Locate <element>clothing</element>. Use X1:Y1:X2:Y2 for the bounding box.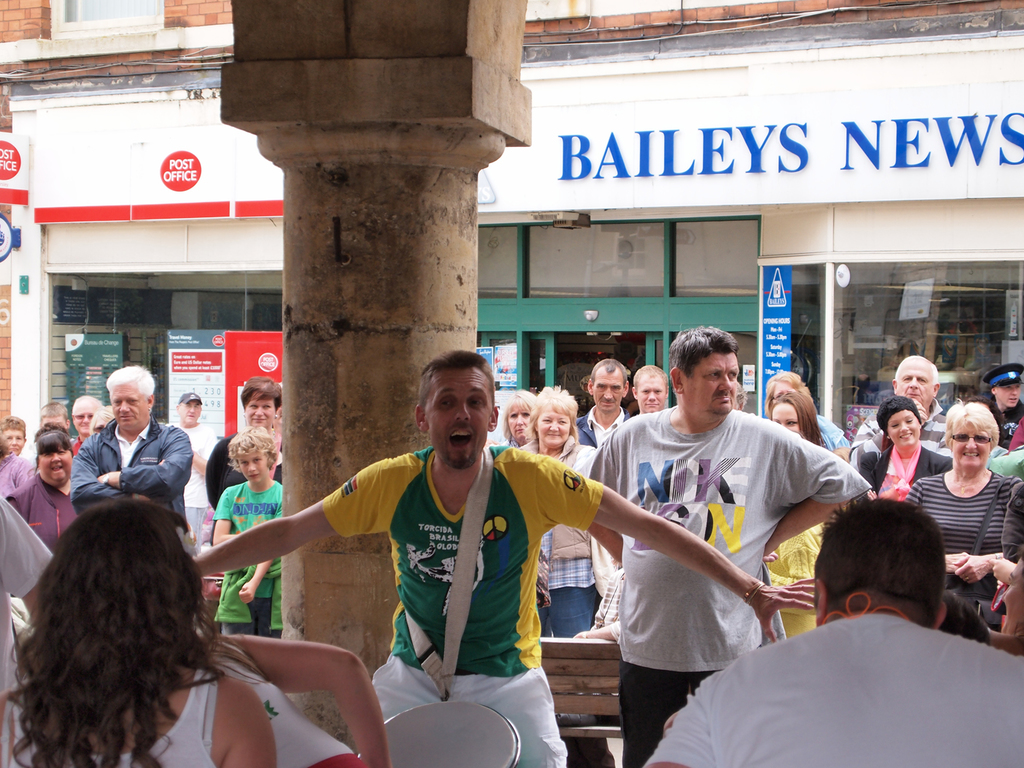
518:437:603:636.
